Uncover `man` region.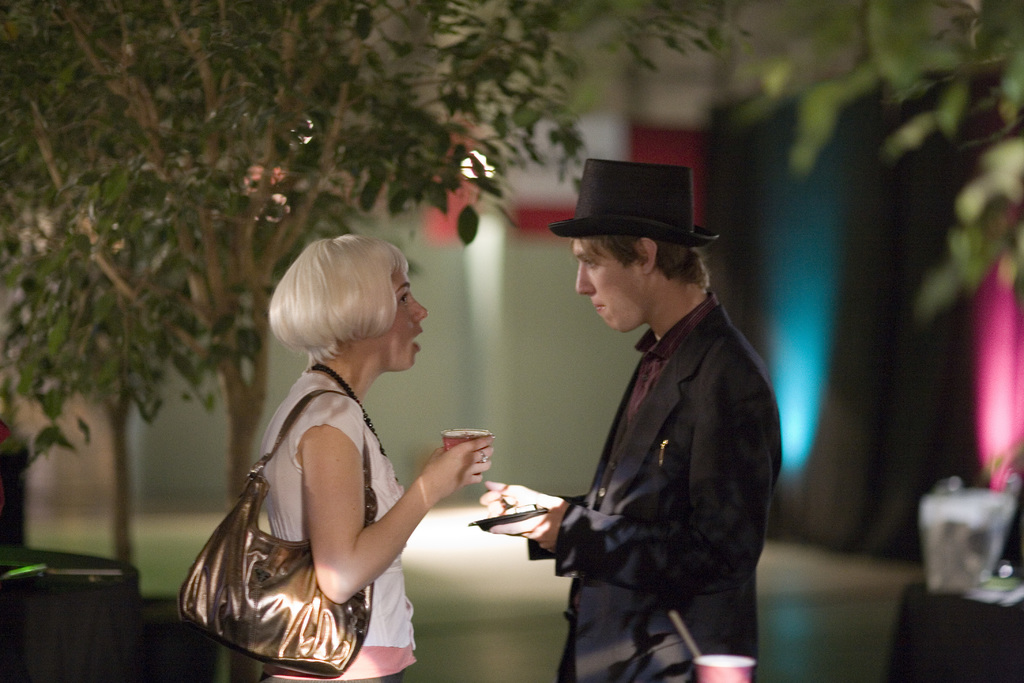
Uncovered: 475,157,774,682.
